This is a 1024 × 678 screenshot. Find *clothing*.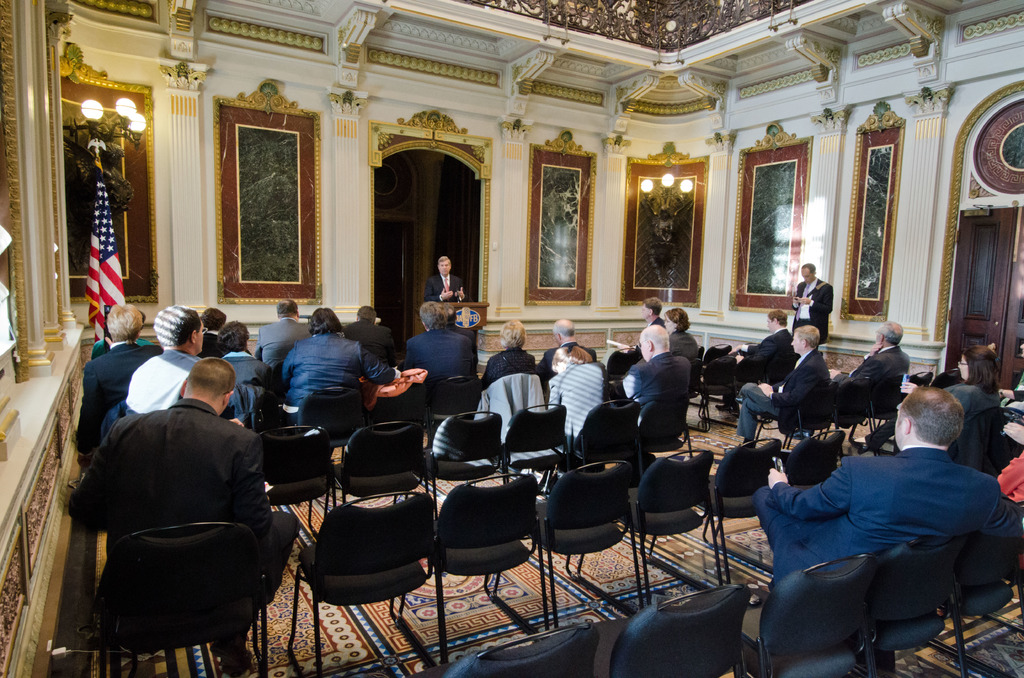
Bounding box: 1012, 389, 1023, 402.
